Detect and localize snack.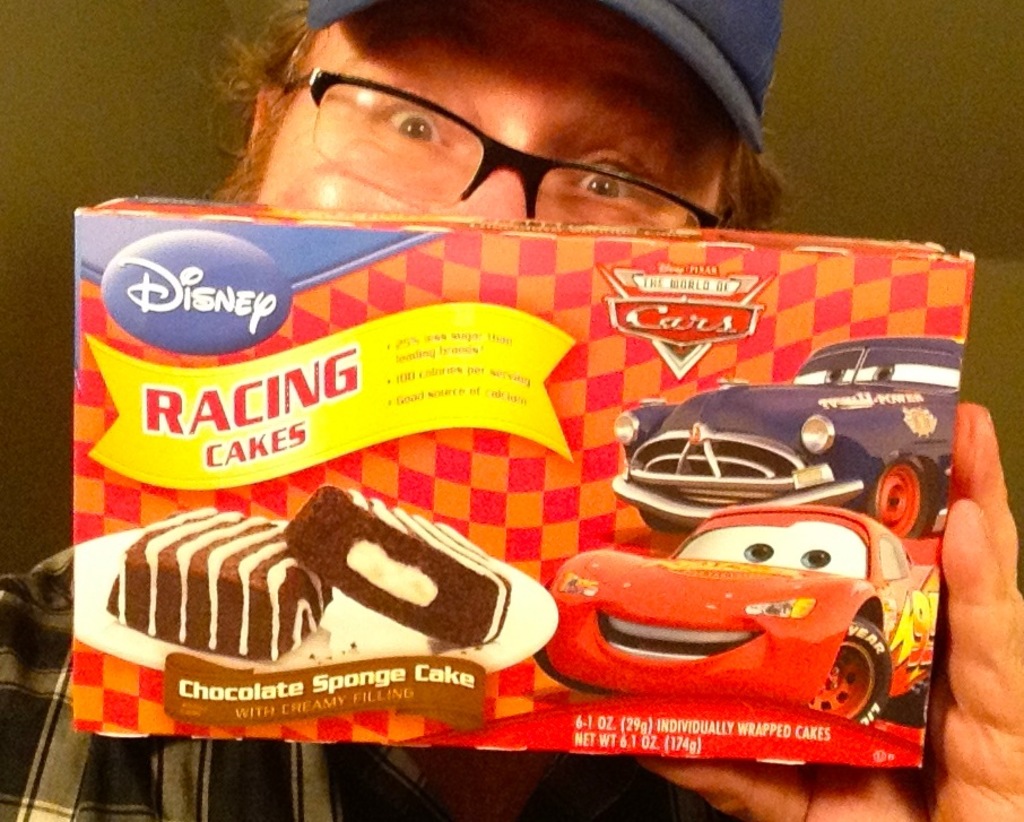
Localized at [x1=281, y1=486, x2=517, y2=651].
